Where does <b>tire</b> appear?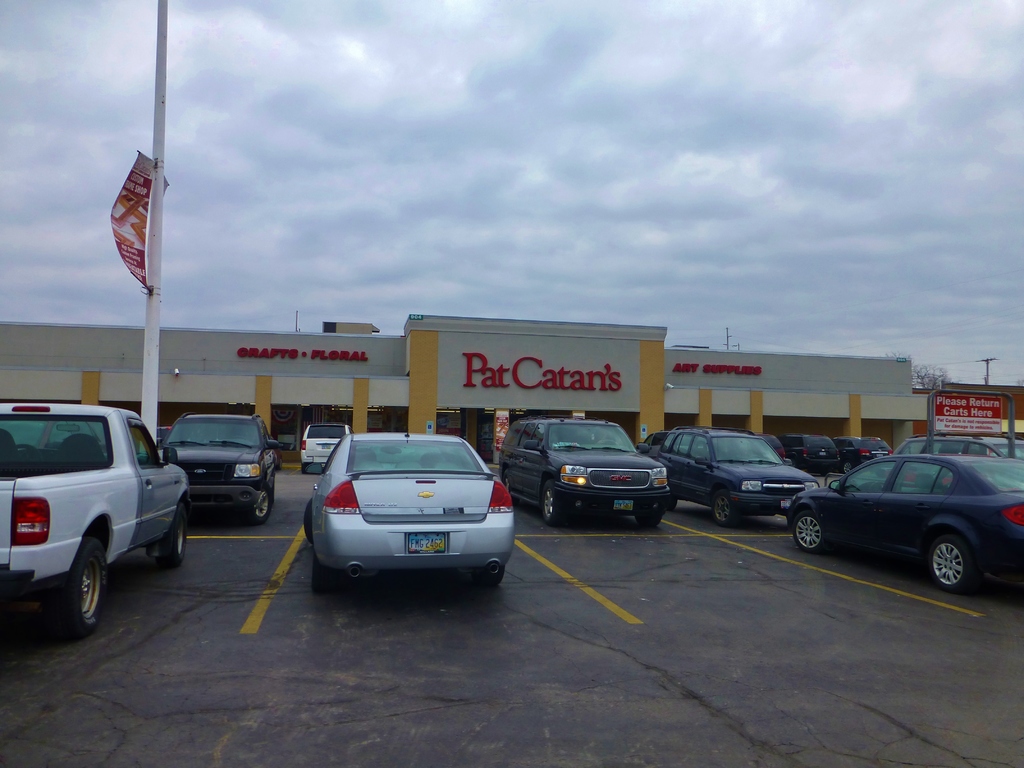
Appears at [left=842, top=461, right=853, bottom=477].
